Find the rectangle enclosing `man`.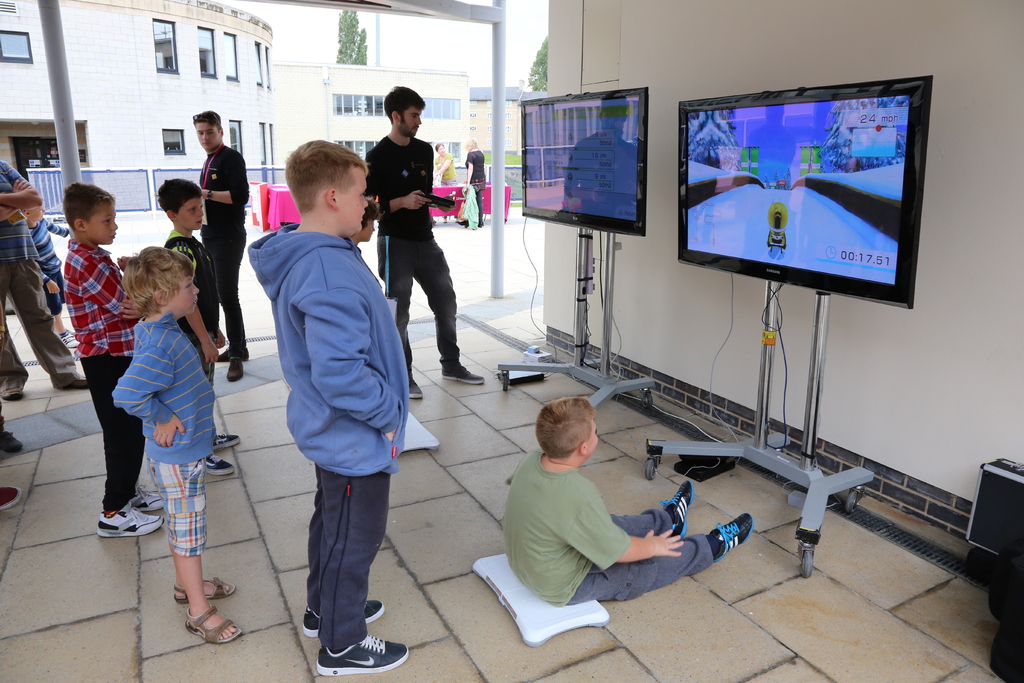
Rect(0, 400, 24, 456).
